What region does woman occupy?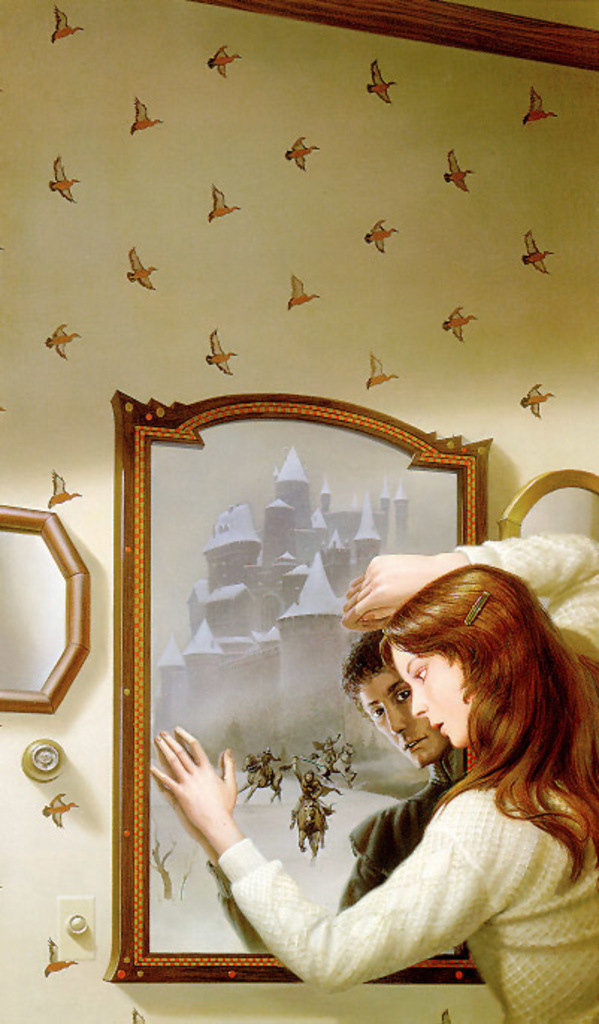
[x1=146, y1=534, x2=596, y2=1017].
